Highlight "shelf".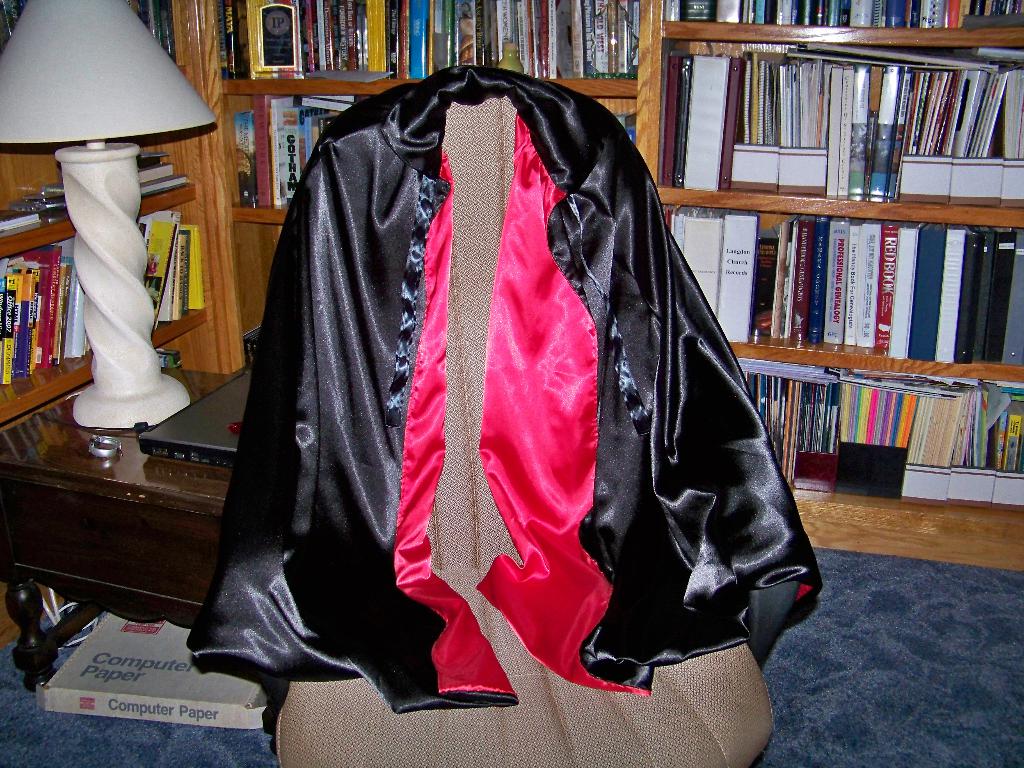
Highlighted region: bbox(212, 86, 355, 227).
